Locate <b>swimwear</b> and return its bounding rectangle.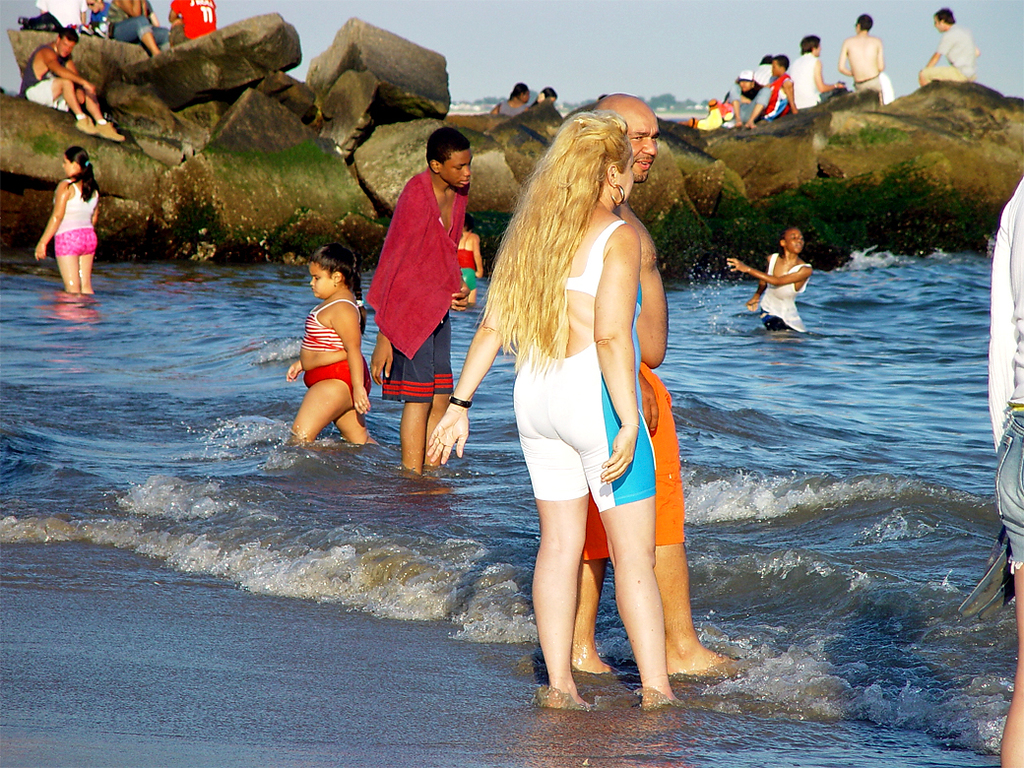
305:354:377:405.
